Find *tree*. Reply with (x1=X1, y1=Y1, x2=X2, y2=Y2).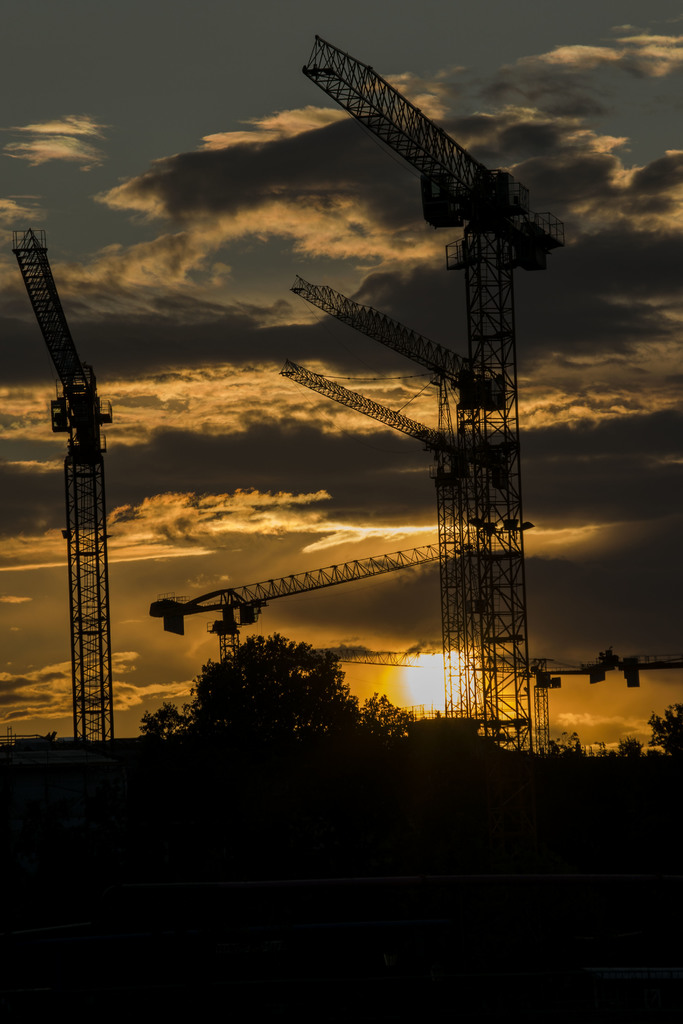
(x1=150, y1=613, x2=397, y2=772).
